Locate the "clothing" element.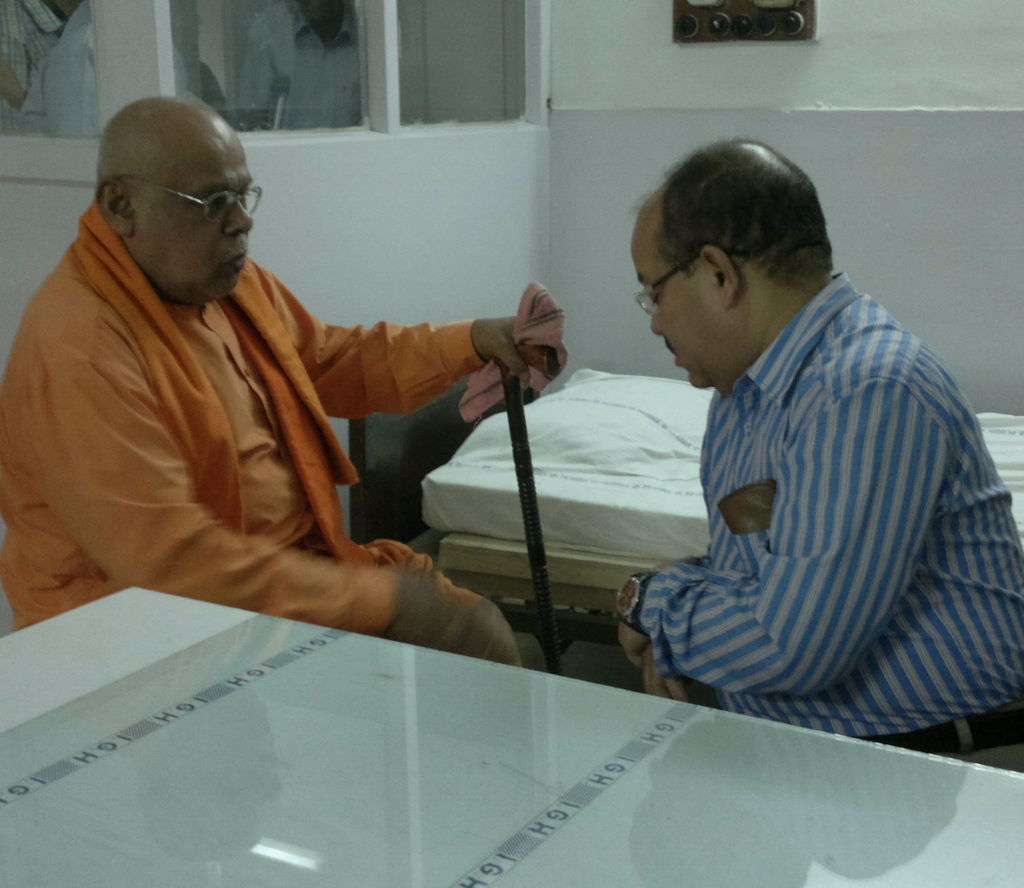
Element bbox: <box>227,2,358,125</box>.
